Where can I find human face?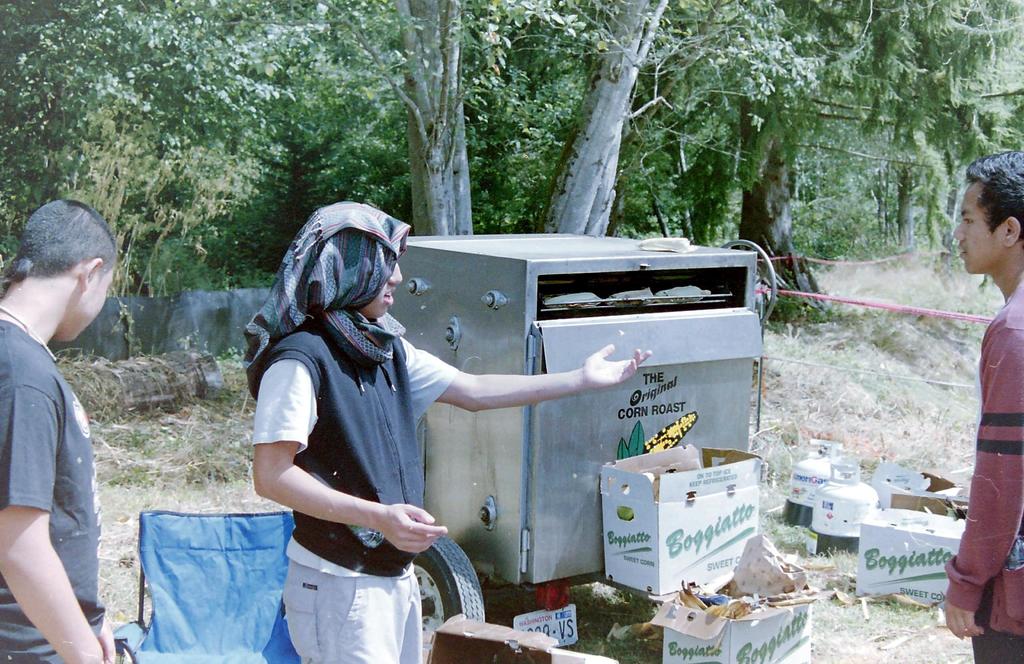
You can find it at select_region(363, 261, 397, 324).
